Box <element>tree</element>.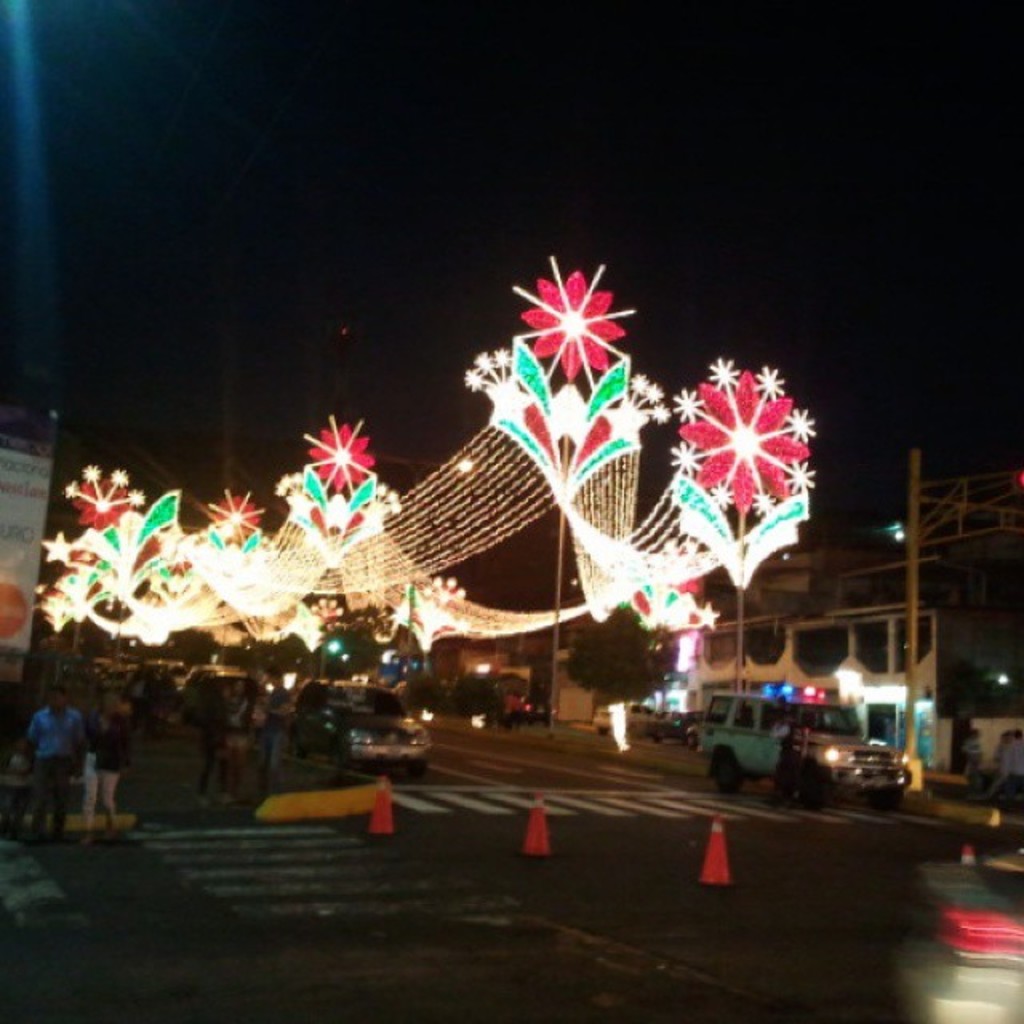
(x1=557, y1=602, x2=680, y2=706).
